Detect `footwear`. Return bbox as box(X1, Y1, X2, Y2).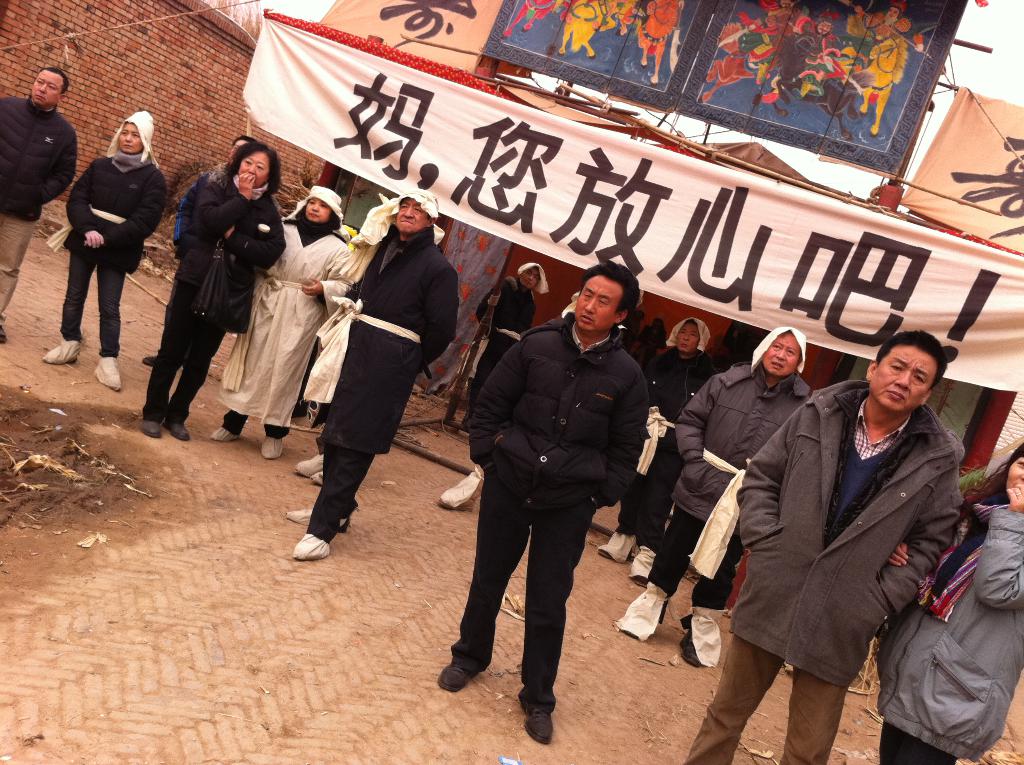
box(140, 356, 158, 366).
